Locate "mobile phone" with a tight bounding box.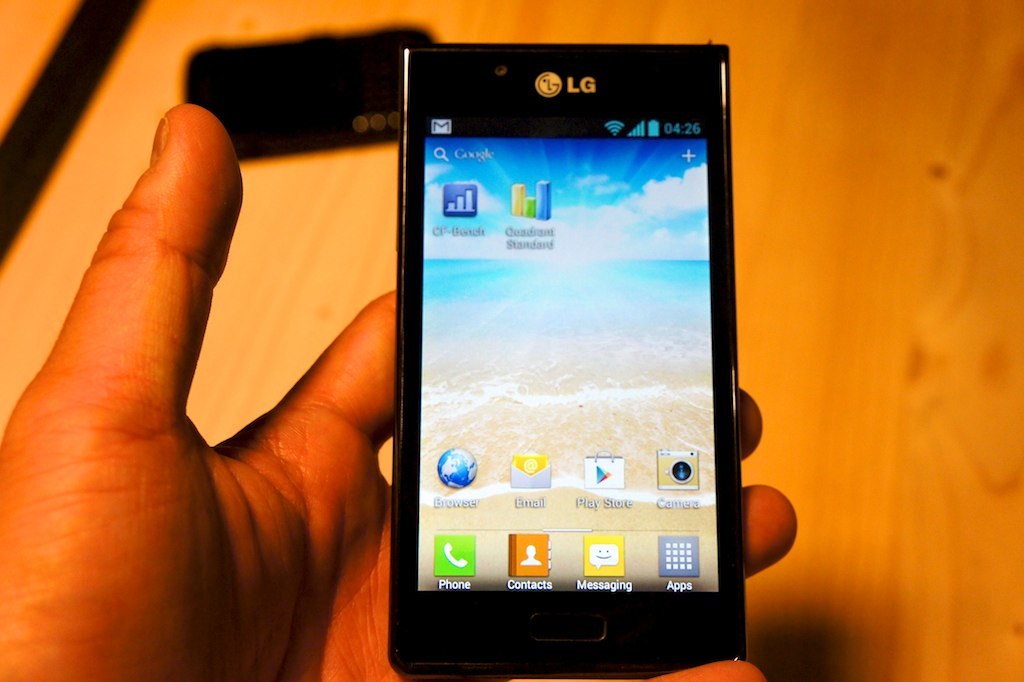
381/44/732/681.
